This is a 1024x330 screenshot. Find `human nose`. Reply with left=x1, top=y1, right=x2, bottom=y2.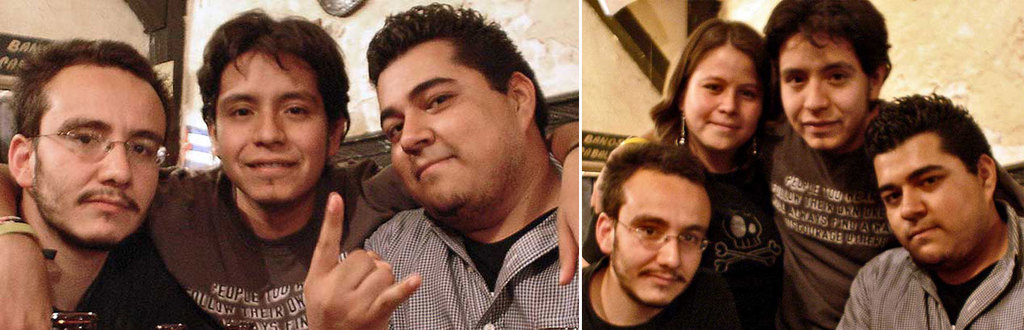
left=251, top=104, right=286, bottom=144.
